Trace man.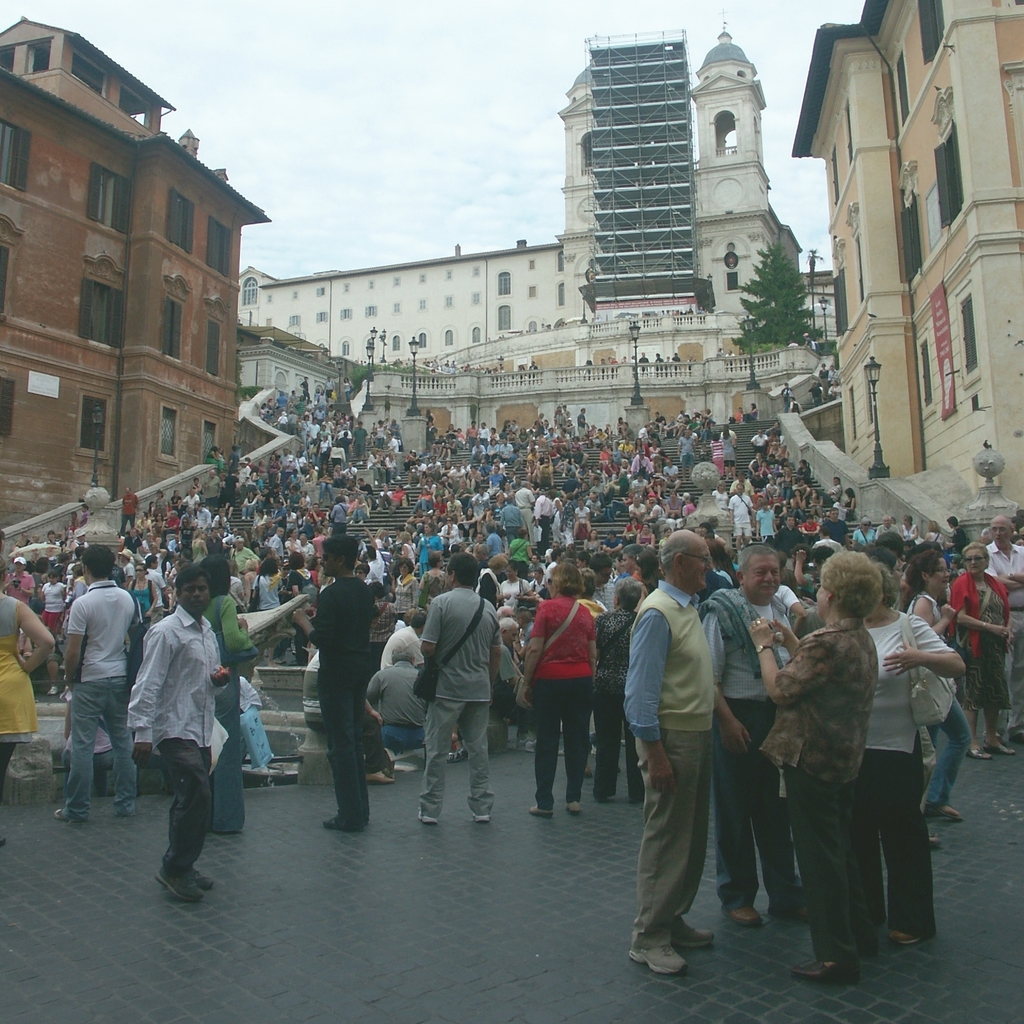
Traced to [x1=657, y1=355, x2=664, y2=374].
